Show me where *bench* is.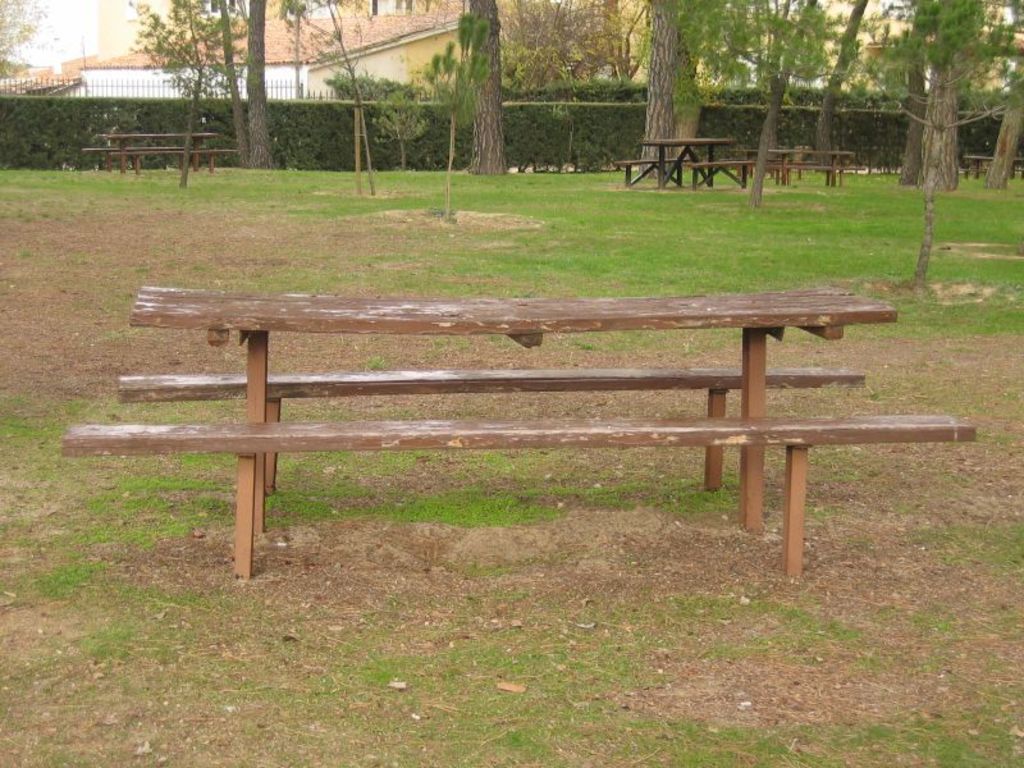
*bench* is at region(723, 151, 815, 173).
